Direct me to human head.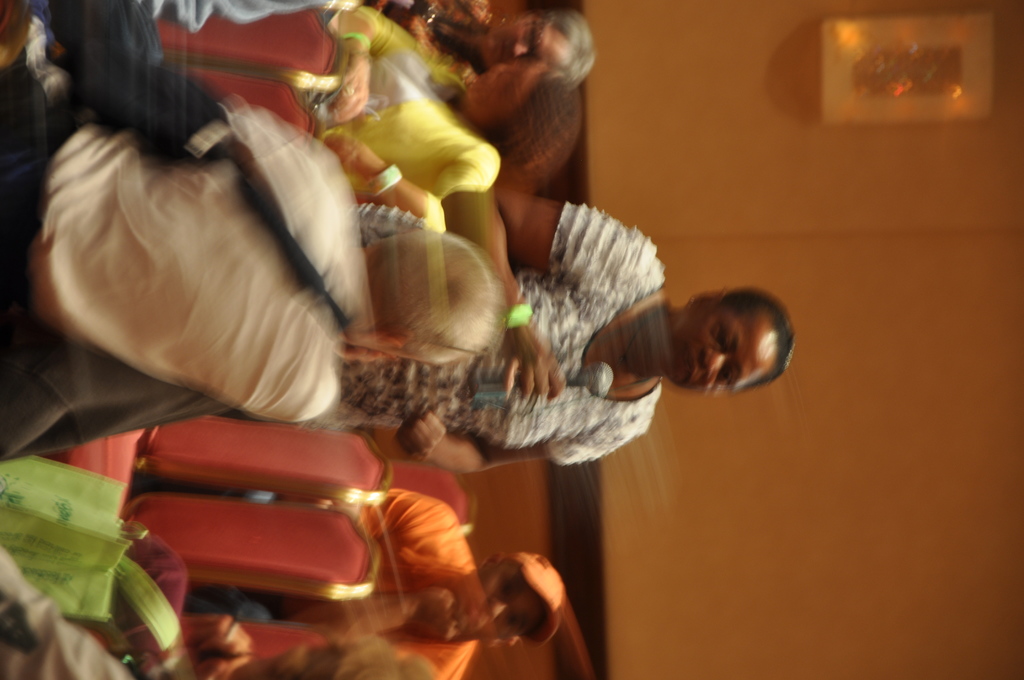
Direction: 488, 14, 594, 95.
